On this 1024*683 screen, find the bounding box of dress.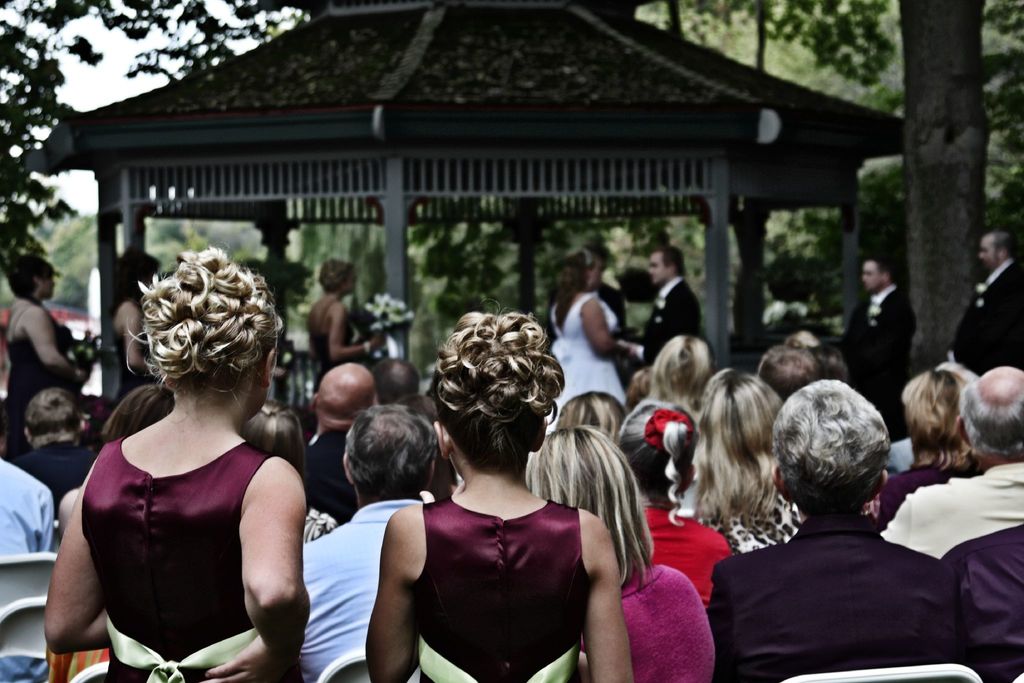
Bounding box: (615, 566, 720, 681).
